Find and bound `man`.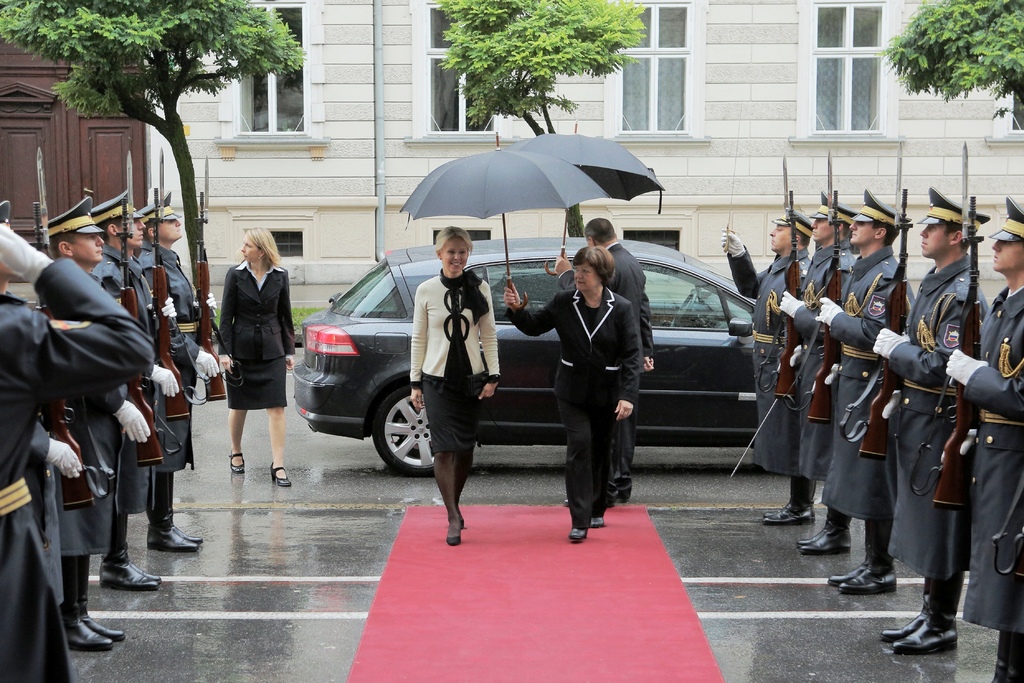
Bound: box=[861, 185, 1004, 675].
